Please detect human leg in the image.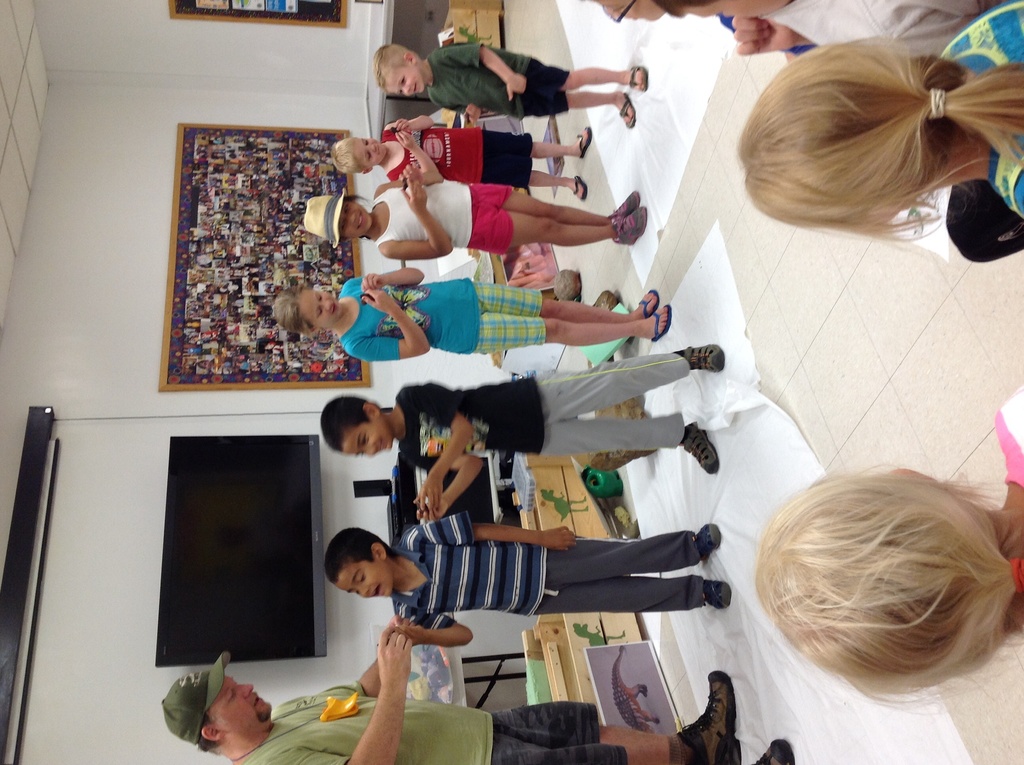
(x1=532, y1=340, x2=726, y2=419).
